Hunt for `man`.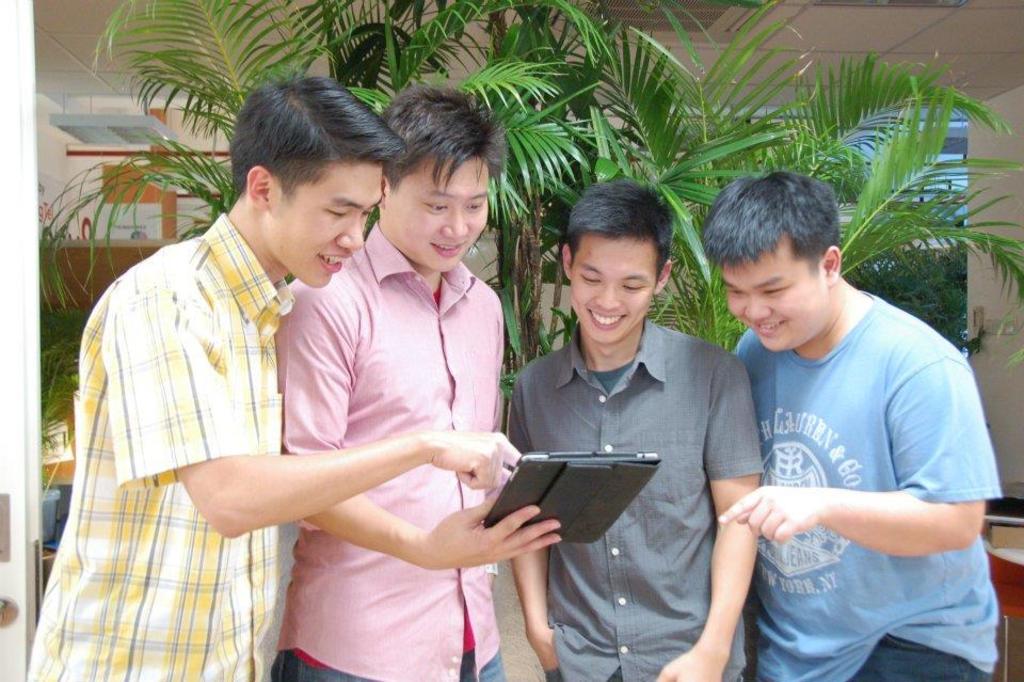
Hunted down at bbox=(503, 178, 757, 681).
